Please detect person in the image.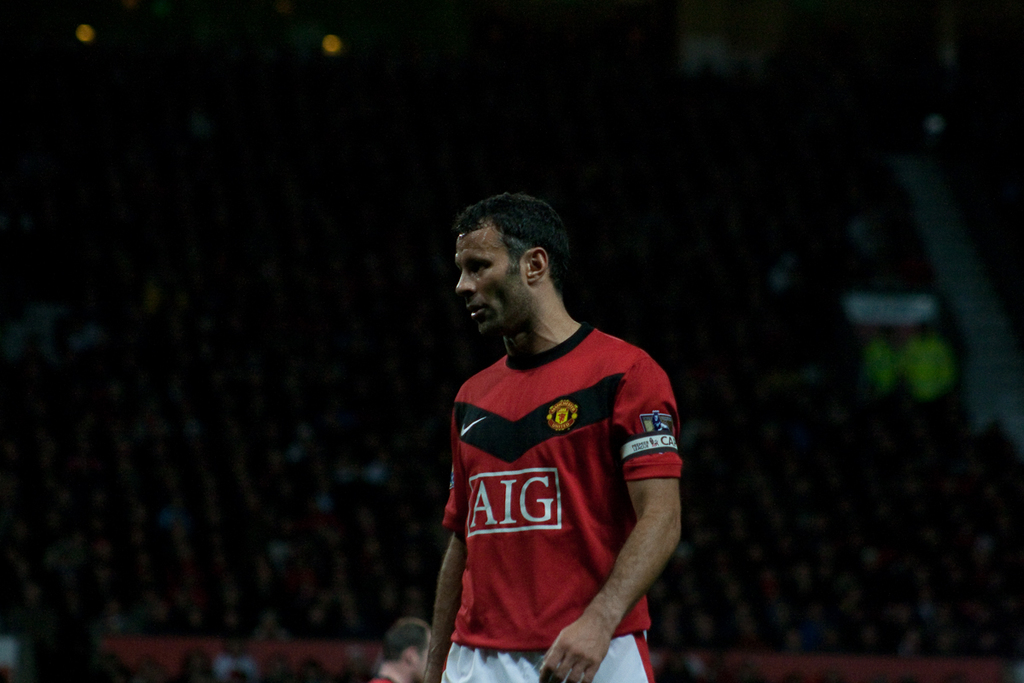
box(367, 617, 428, 682).
